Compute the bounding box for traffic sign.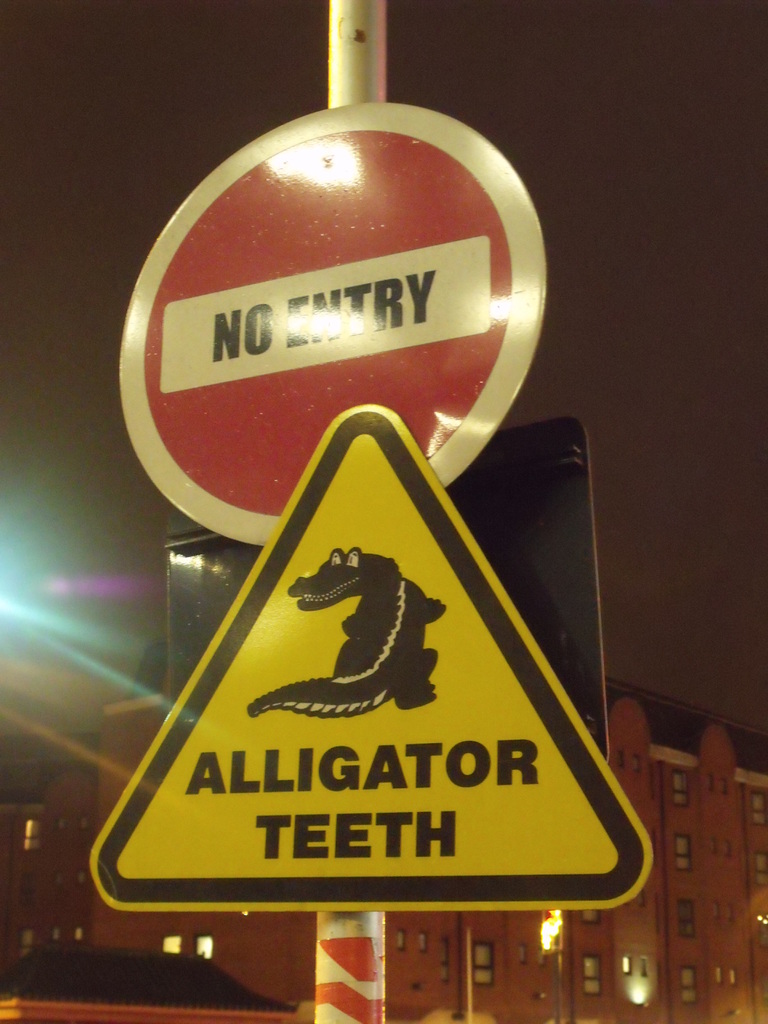
[86, 397, 660, 921].
